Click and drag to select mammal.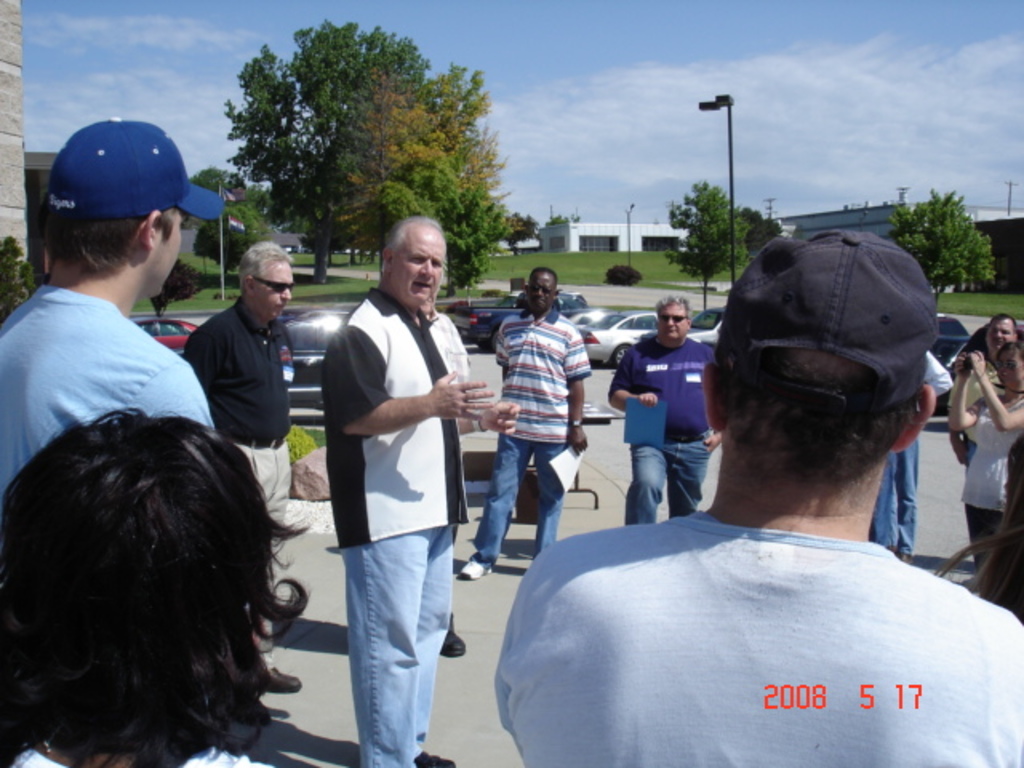
Selection: crop(187, 240, 304, 698).
